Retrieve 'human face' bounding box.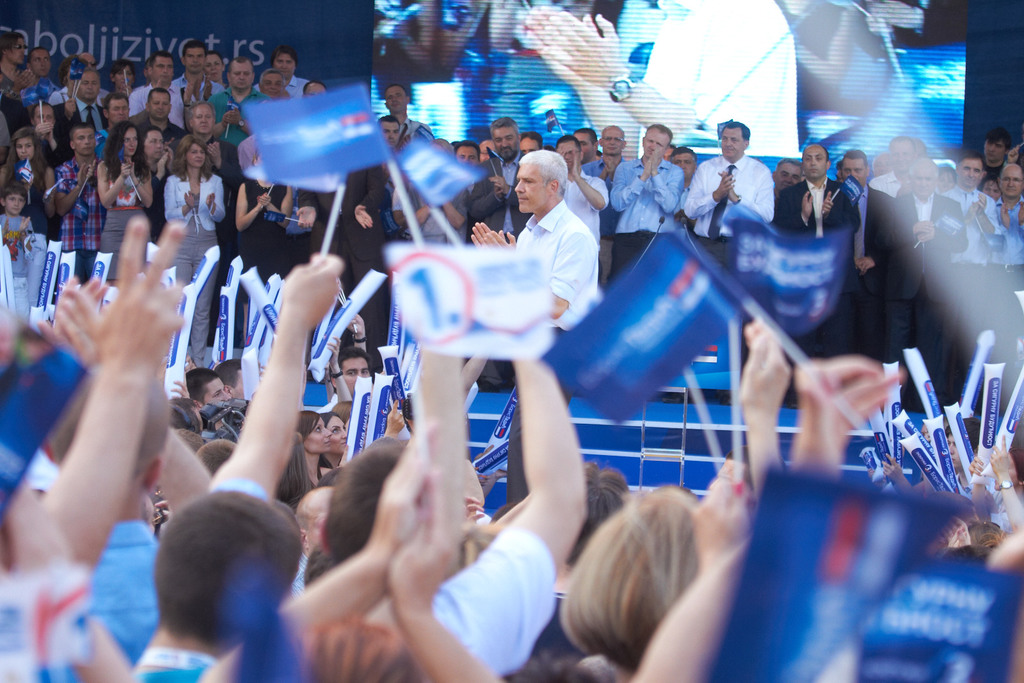
Bounding box: <bbox>188, 141, 206, 165</bbox>.
